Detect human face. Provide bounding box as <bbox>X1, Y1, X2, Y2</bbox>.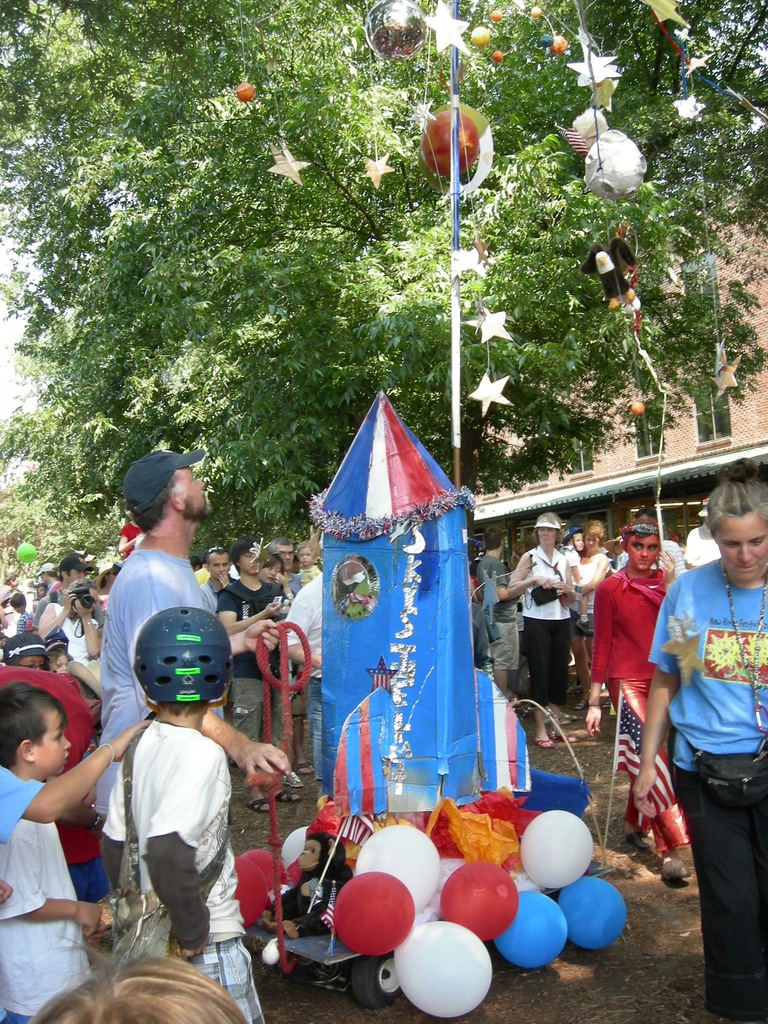
<bbox>280, 545, 294, 571</bbox>.
